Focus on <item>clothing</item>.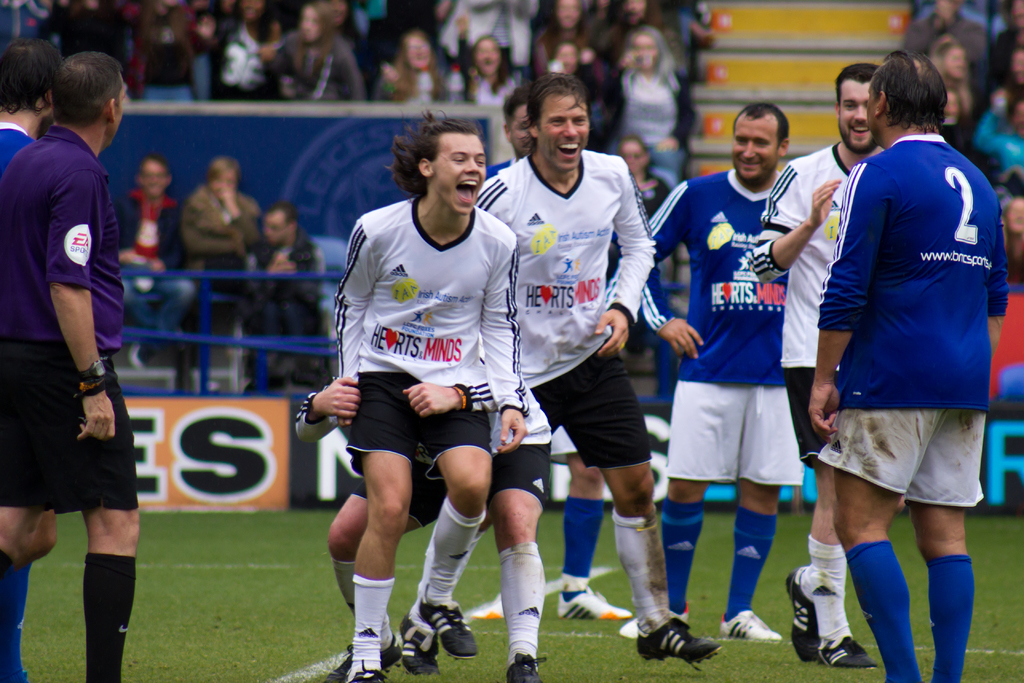
Focused at [left=532, top=29, right=584, bottom=58].
